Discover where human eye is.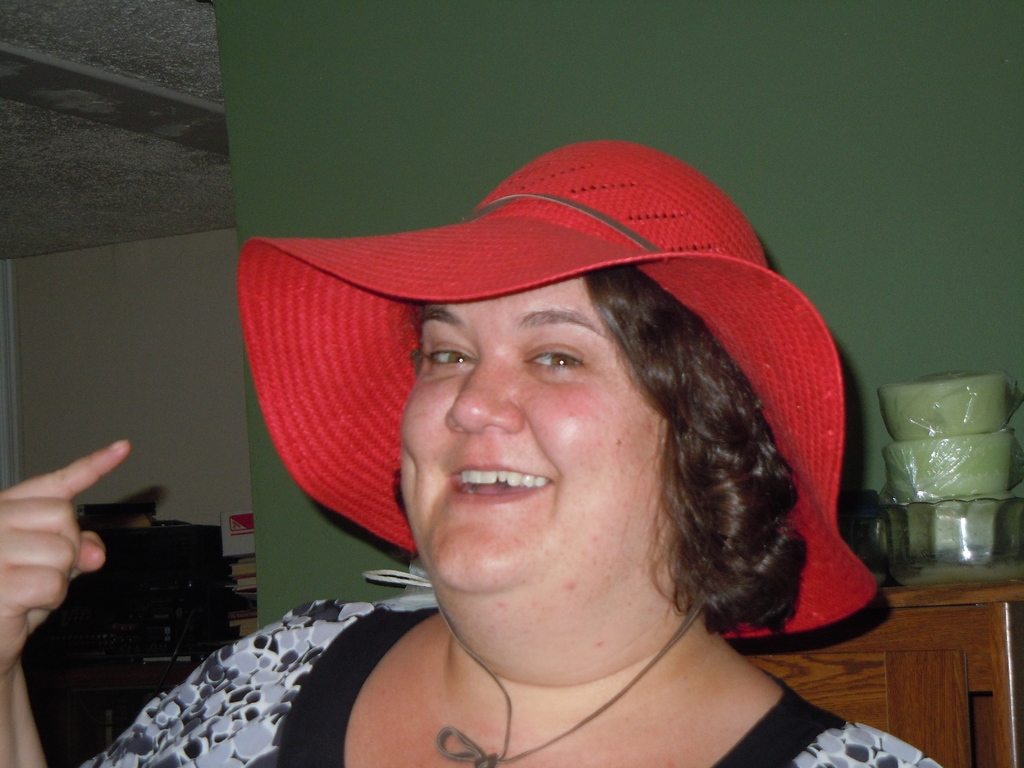
Discovered at Rect(521, 341, 595, 374).
